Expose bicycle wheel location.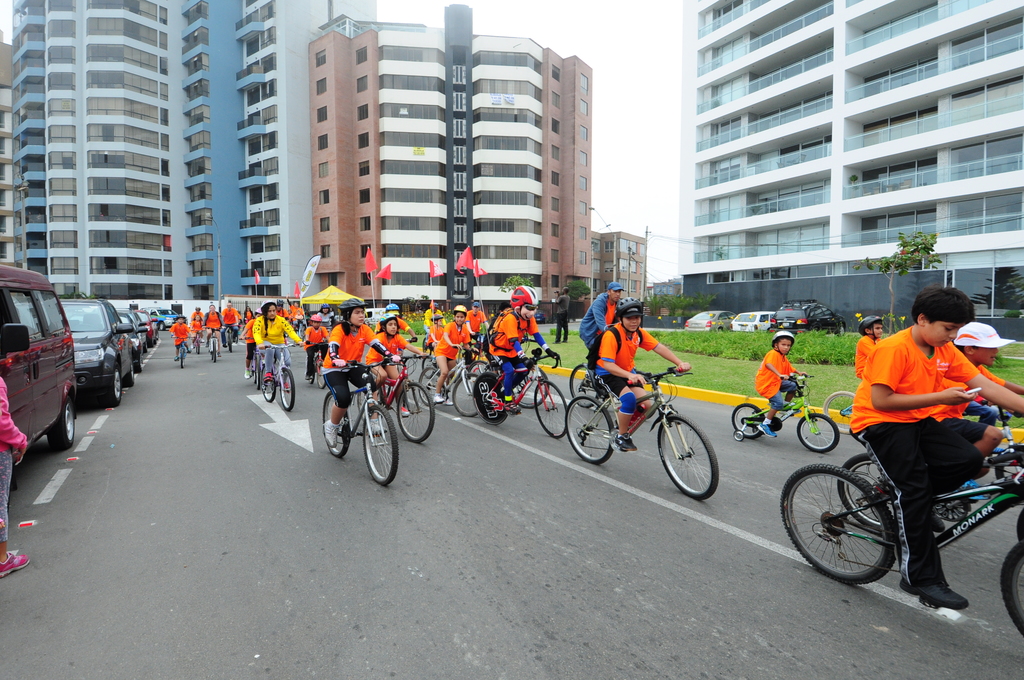
Exposed at crop(414, 366, 445, 407).
